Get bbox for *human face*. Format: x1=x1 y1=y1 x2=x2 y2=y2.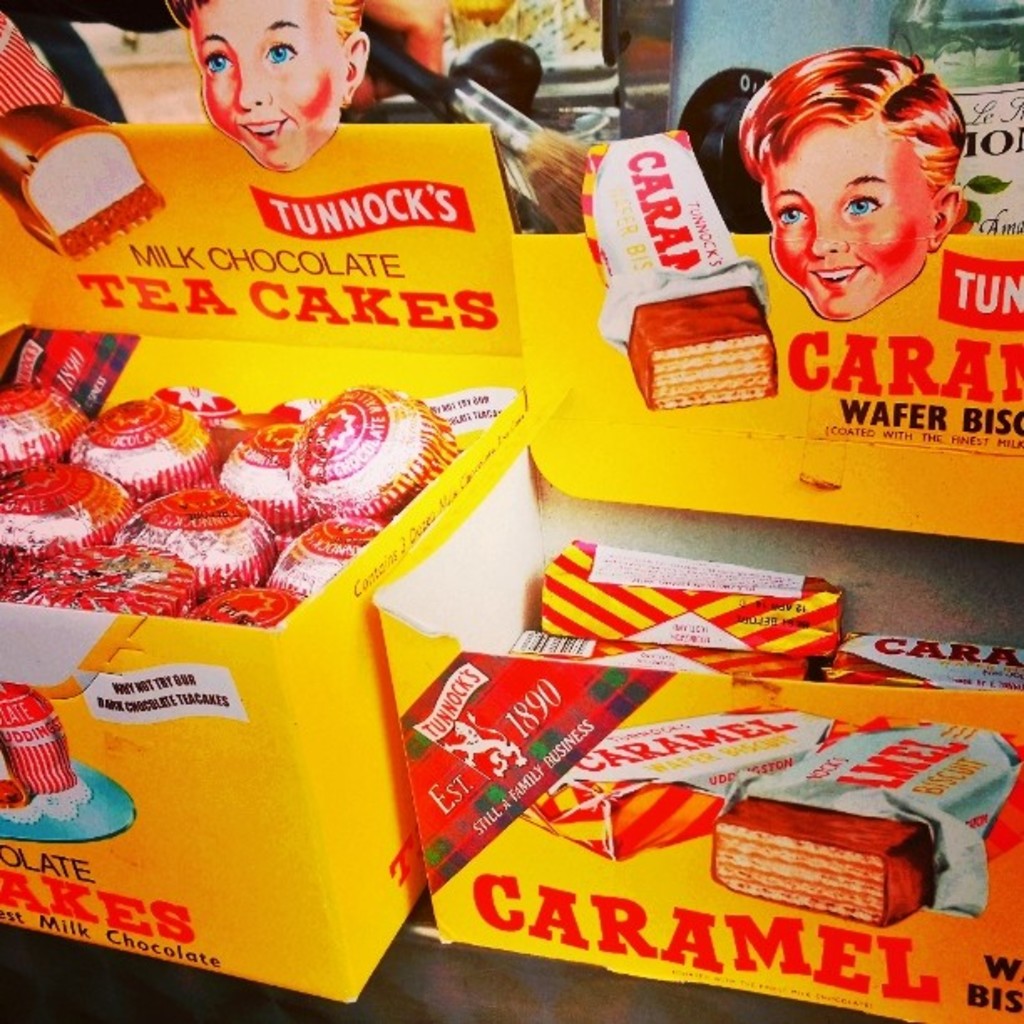
x1=186 y1=0 x2=350 y2=174.
